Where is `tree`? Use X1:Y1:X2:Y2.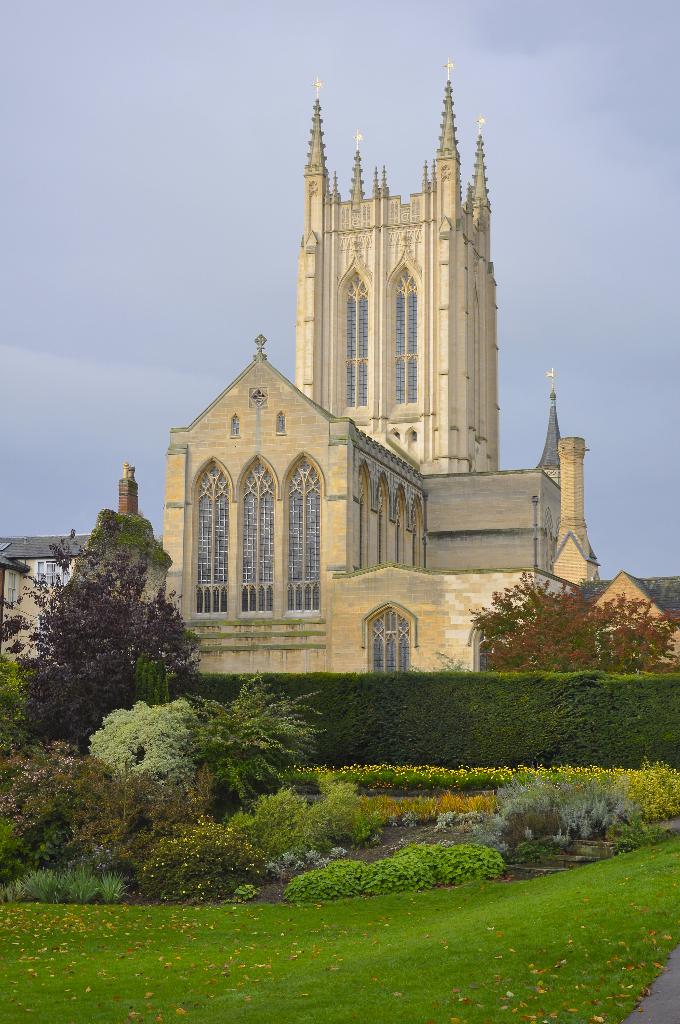
488:586:672:666.
